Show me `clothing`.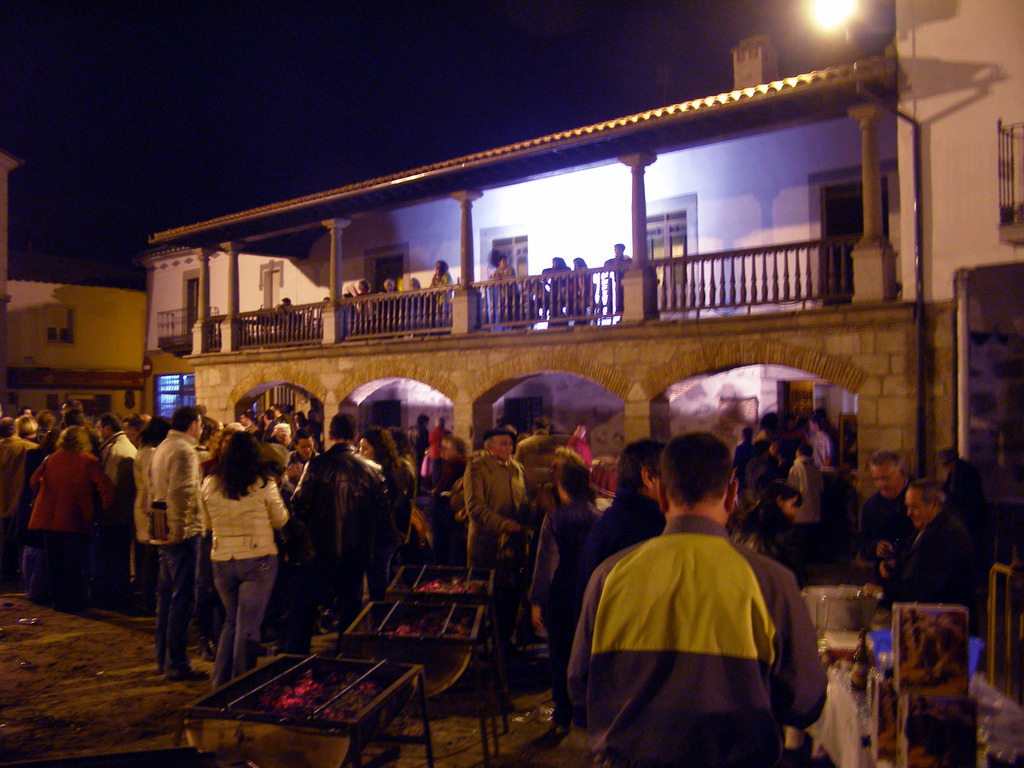
`clothing` is here: <bbox>568, 487, 811, 757</bbox>.
